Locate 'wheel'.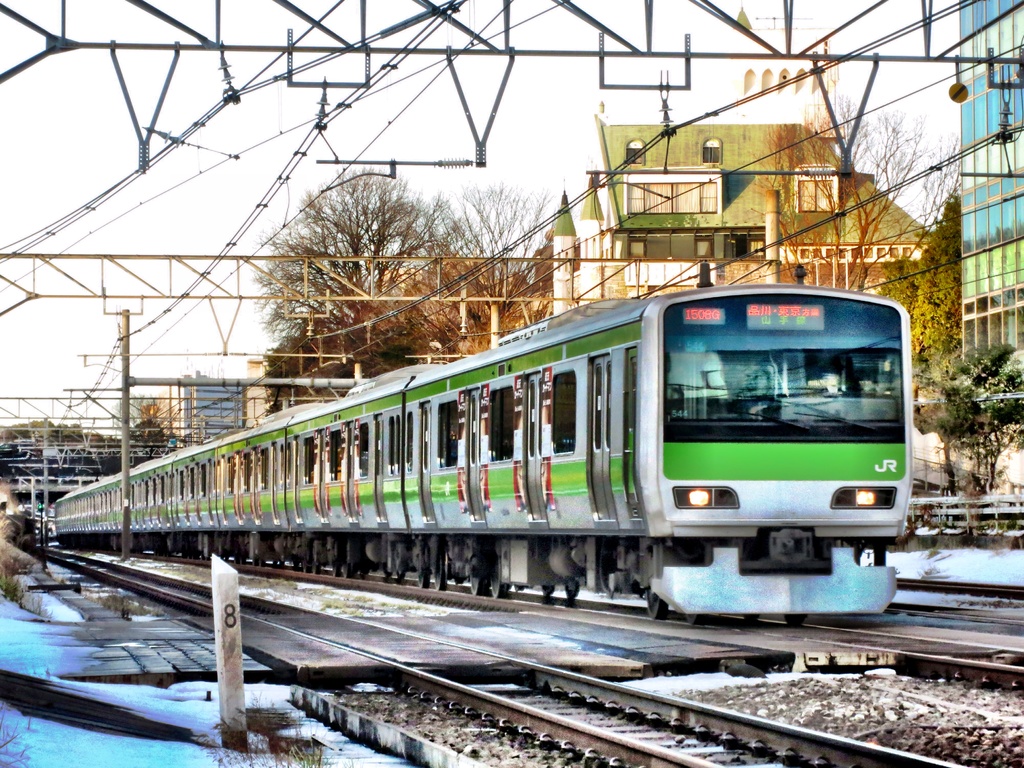
Bounding box: left=564, top=574, right=573, bottom=595.
